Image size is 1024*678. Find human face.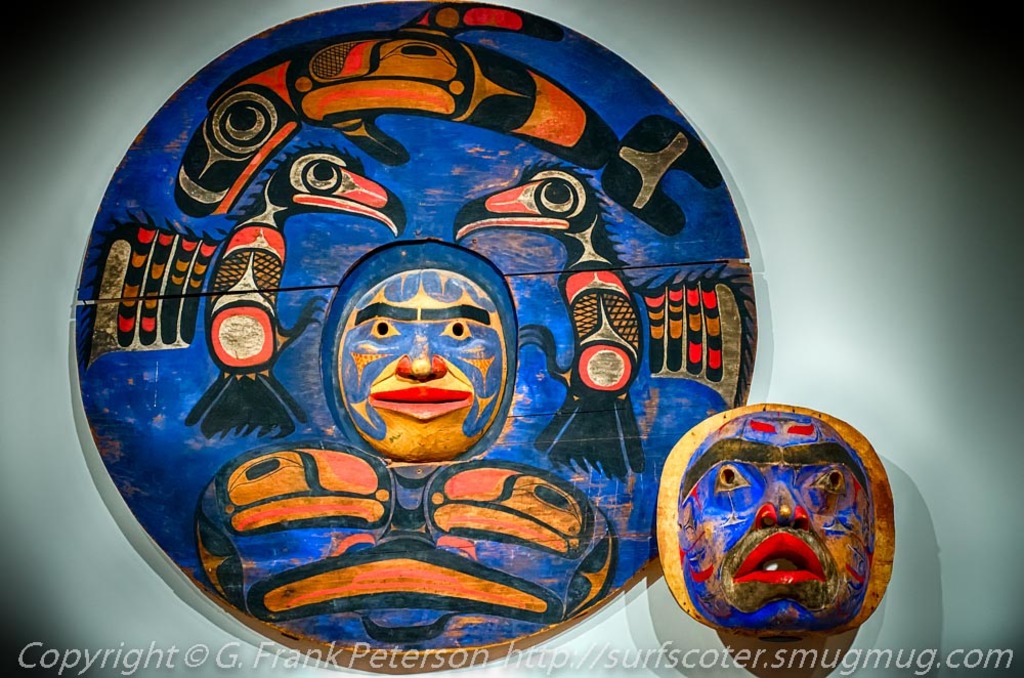
select_region(676, 409, 868, 623).
